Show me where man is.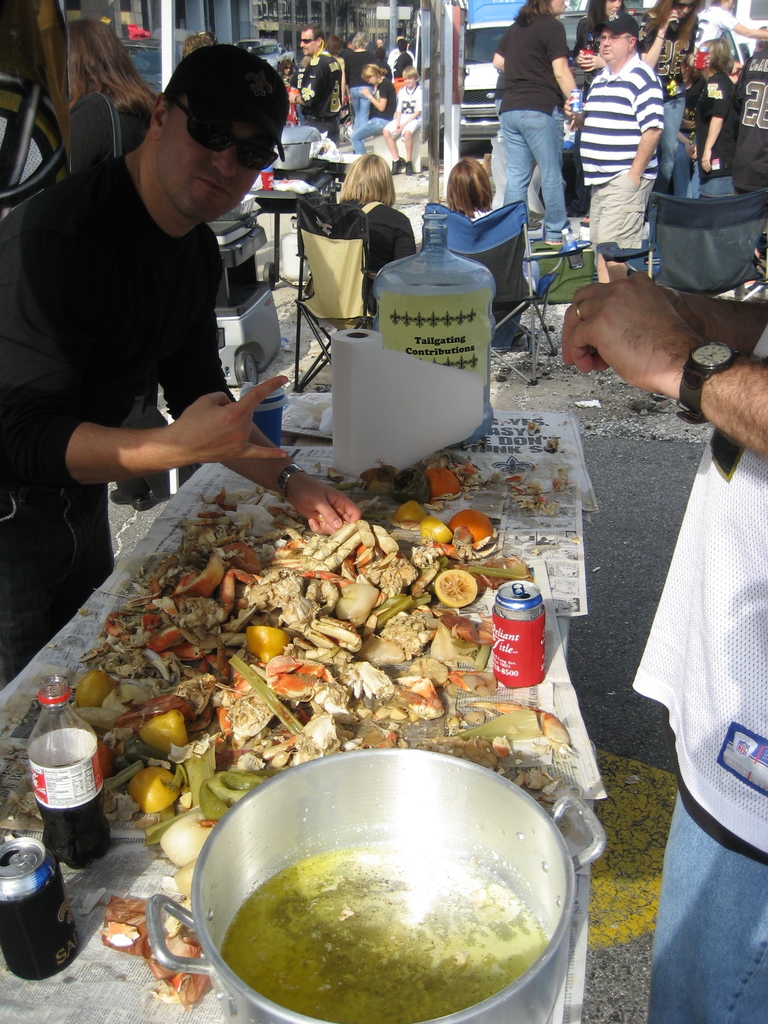
man is at box=[394, 36, 415, 80].
